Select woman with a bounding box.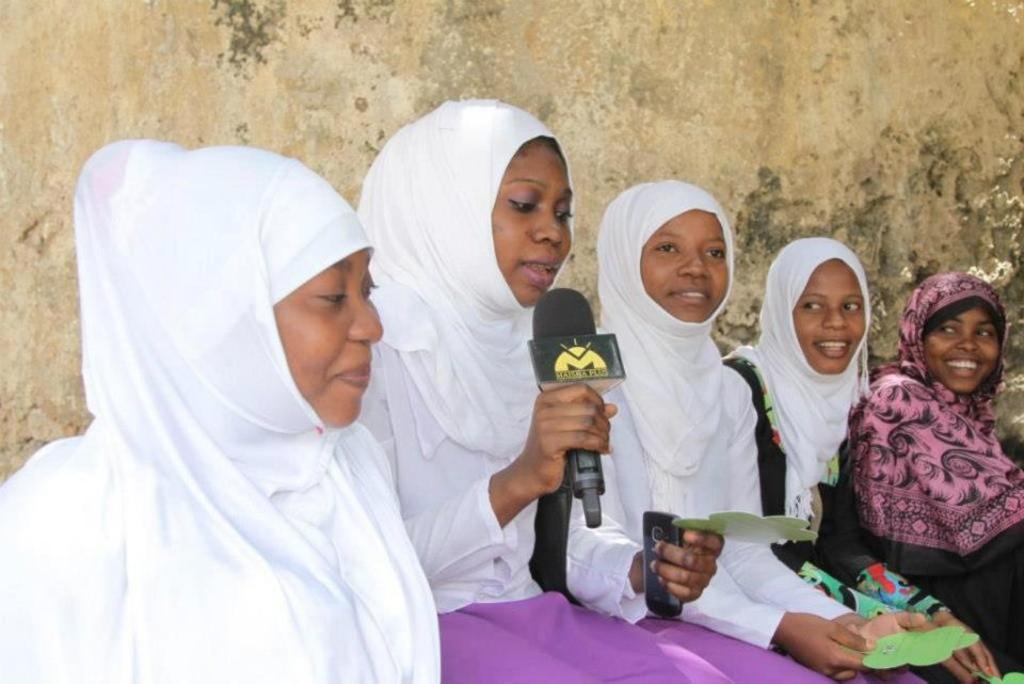
{"x1": 359, "y1": 98, "x2": 731, "y2": 683}.
